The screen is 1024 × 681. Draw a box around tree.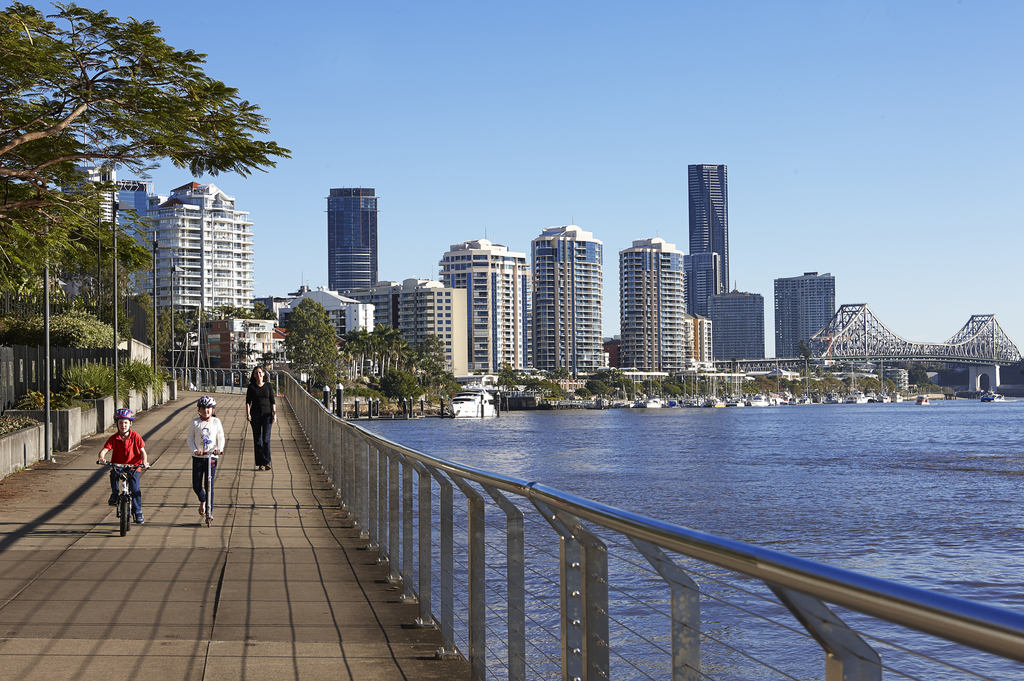
BBox(414, 334, 454, 368).
